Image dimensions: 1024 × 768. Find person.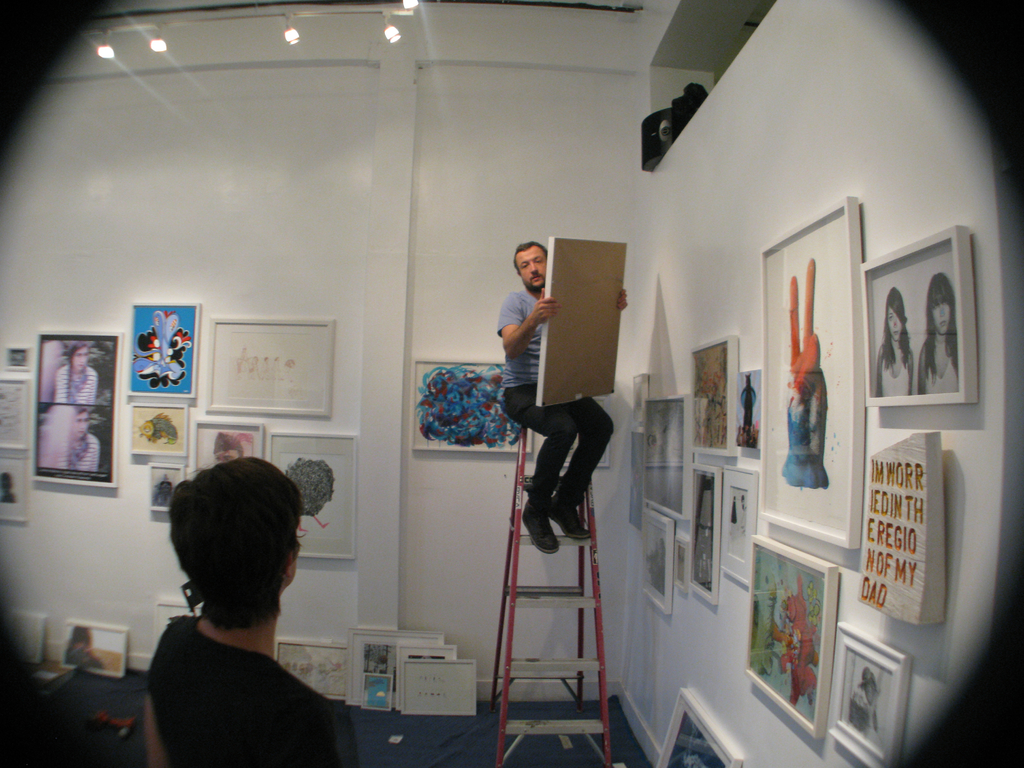
<region>915, 274, 959, 393</region>.
